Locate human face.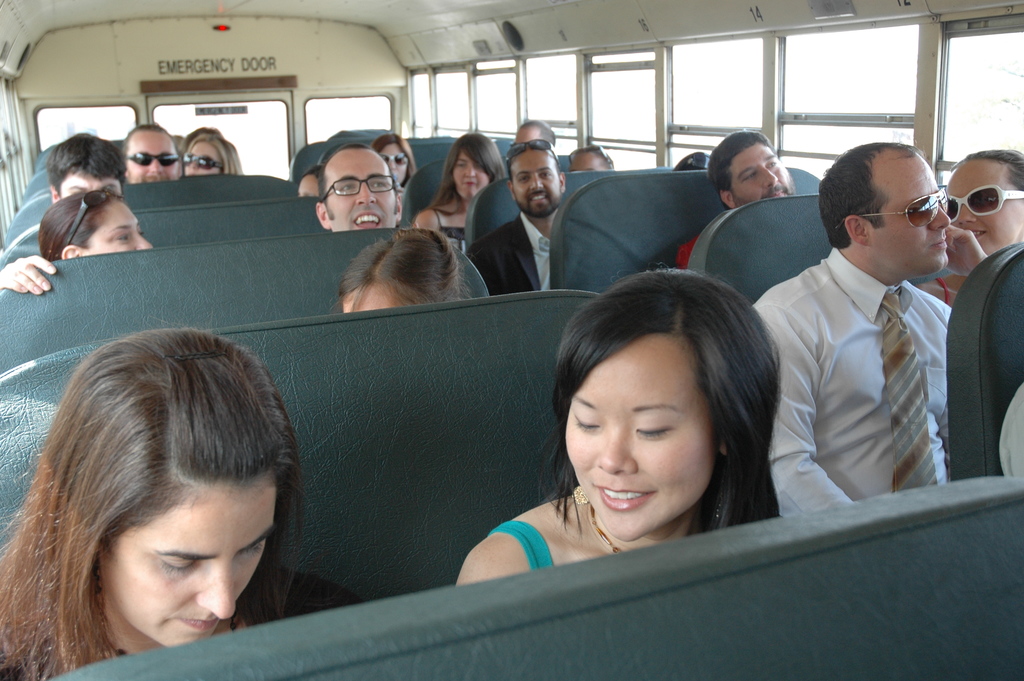
Bounding box: <bbox>861, 156, 951, 277</bbox>.
